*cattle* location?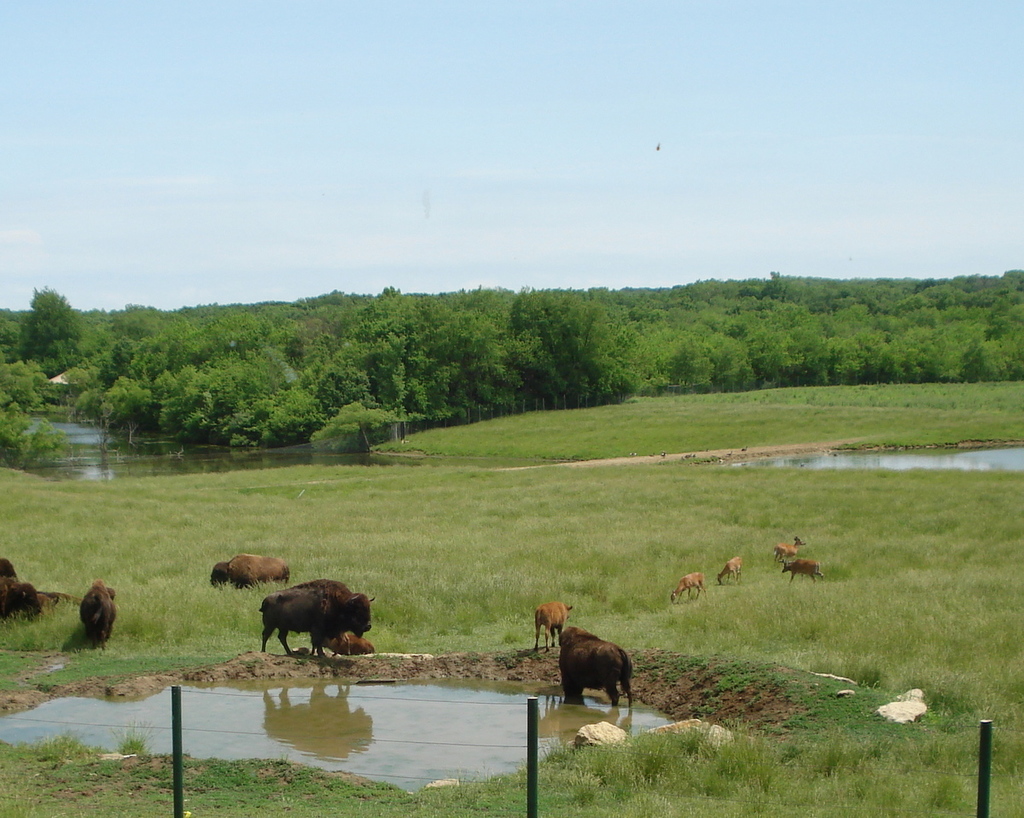
<region>228, 549, 286, 591</region>
